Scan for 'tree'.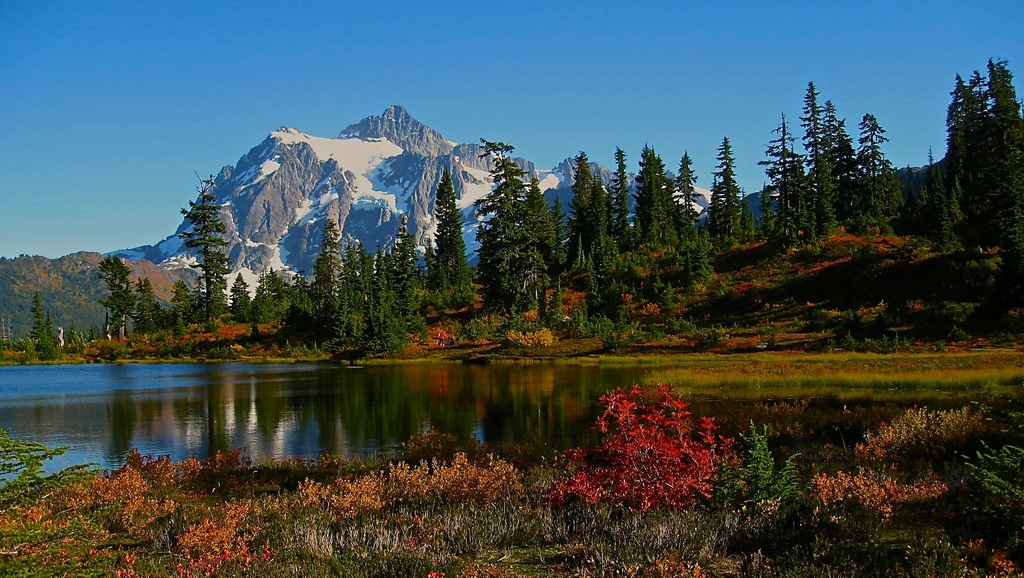
Scan result: (284, 268, 319, 325).
